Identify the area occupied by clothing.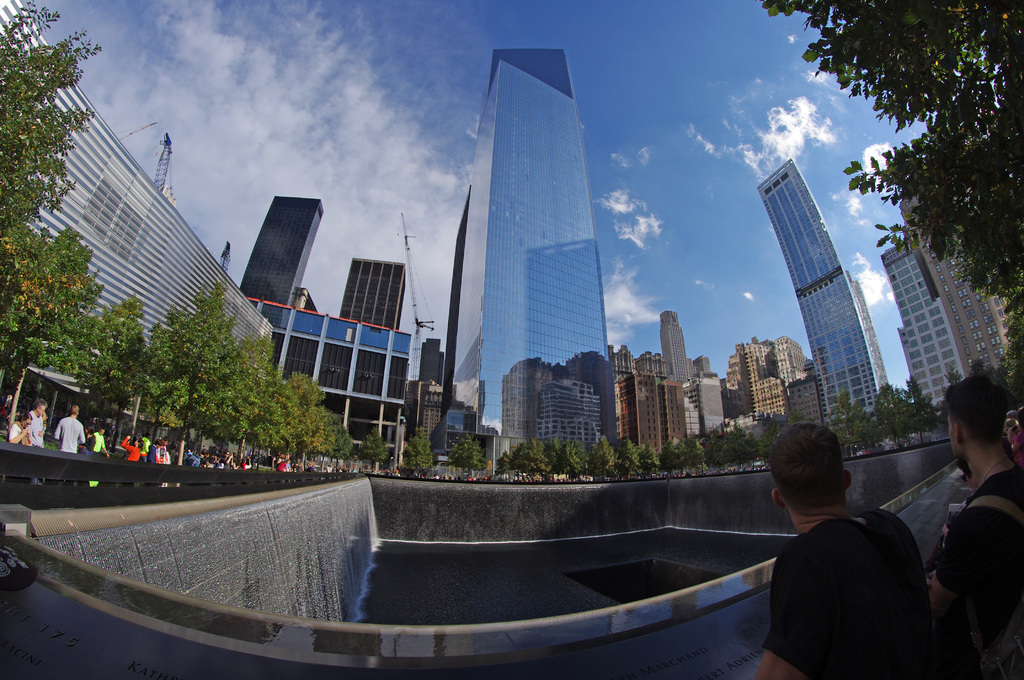
Area: locate(1011, 428, 1023, 467).
